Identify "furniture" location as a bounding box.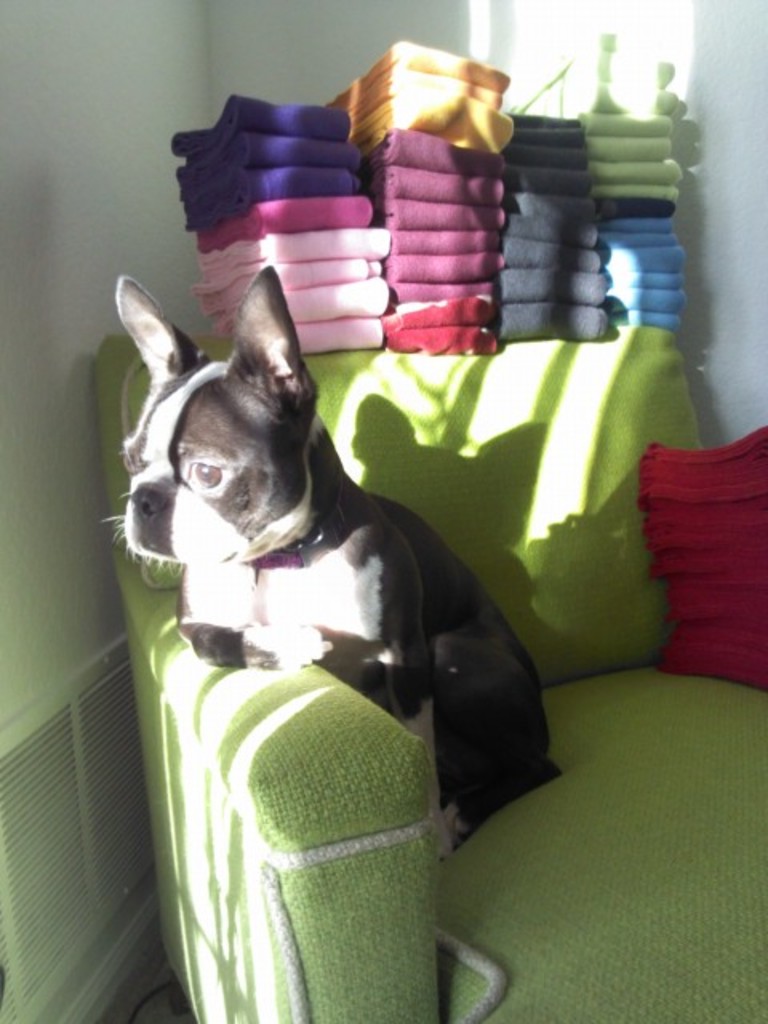
<bbox>88, 328, 766, 1022</bbox>.
